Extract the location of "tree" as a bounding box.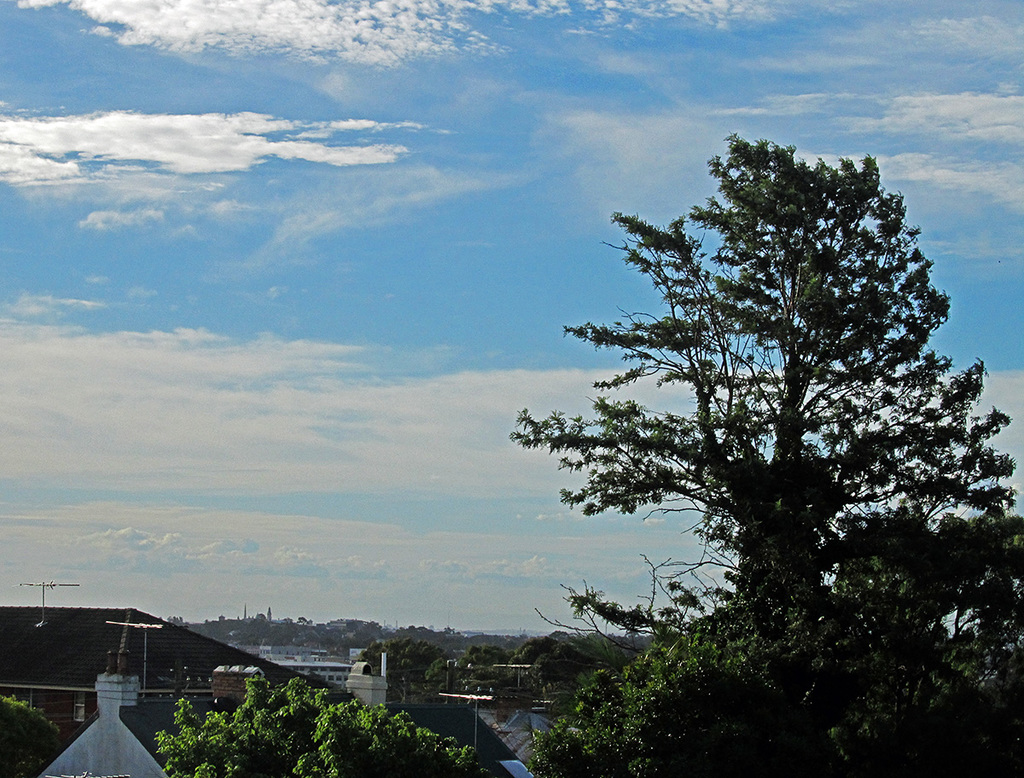
select_region(509, 637, 586, 686).
